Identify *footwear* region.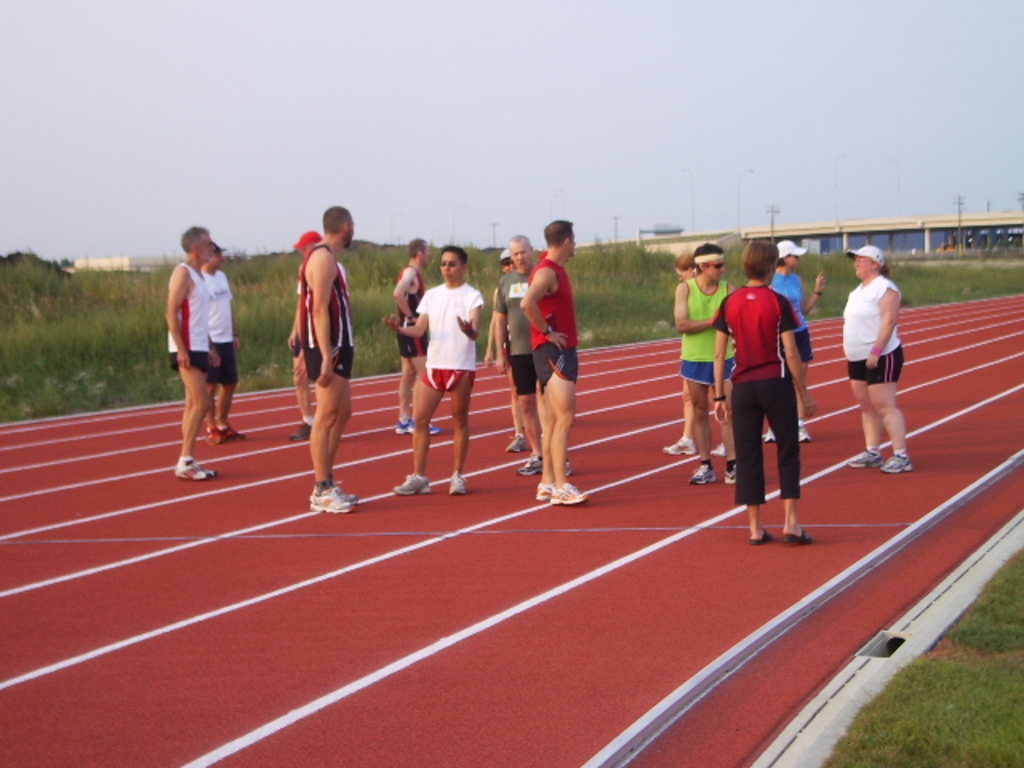
Region: bbox=(546, 478, 594, 502).
